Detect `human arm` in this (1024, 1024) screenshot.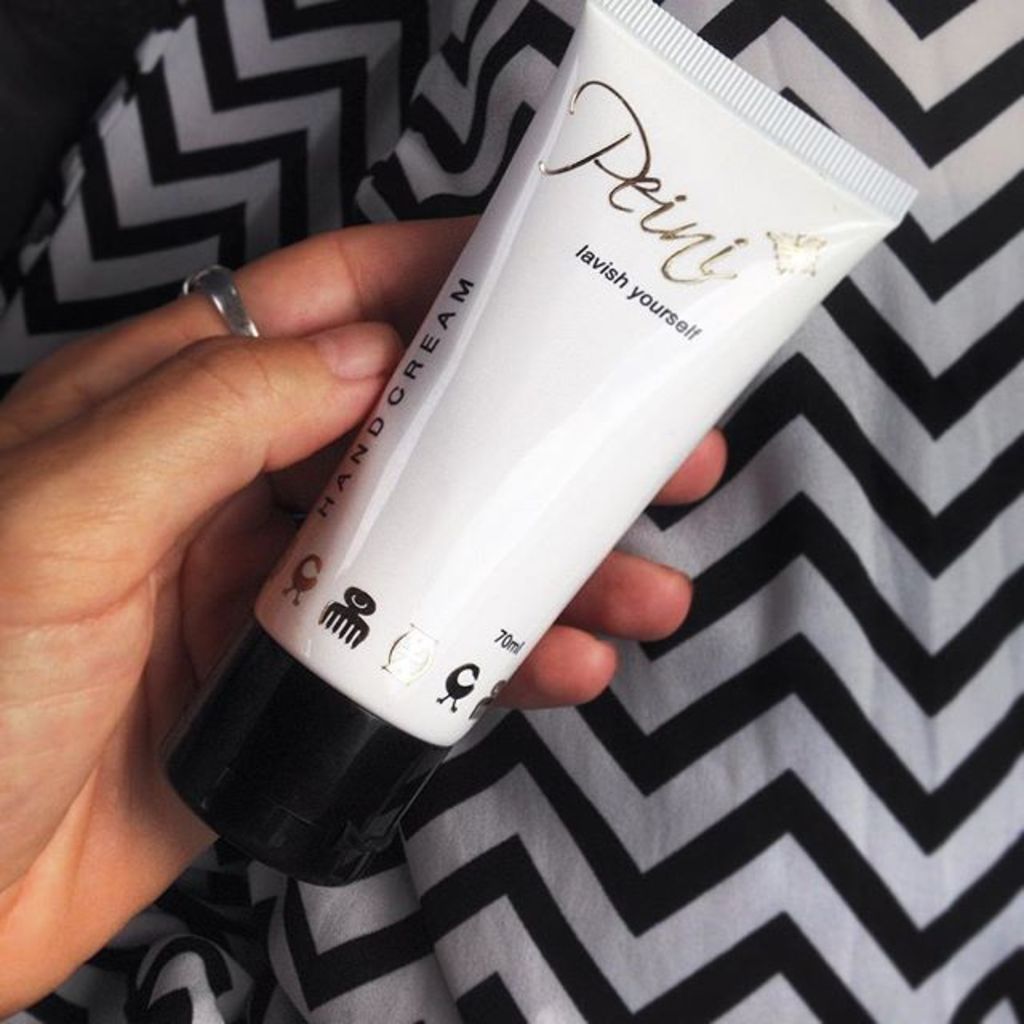
Detection: <box>16,181,355,989</box>.
